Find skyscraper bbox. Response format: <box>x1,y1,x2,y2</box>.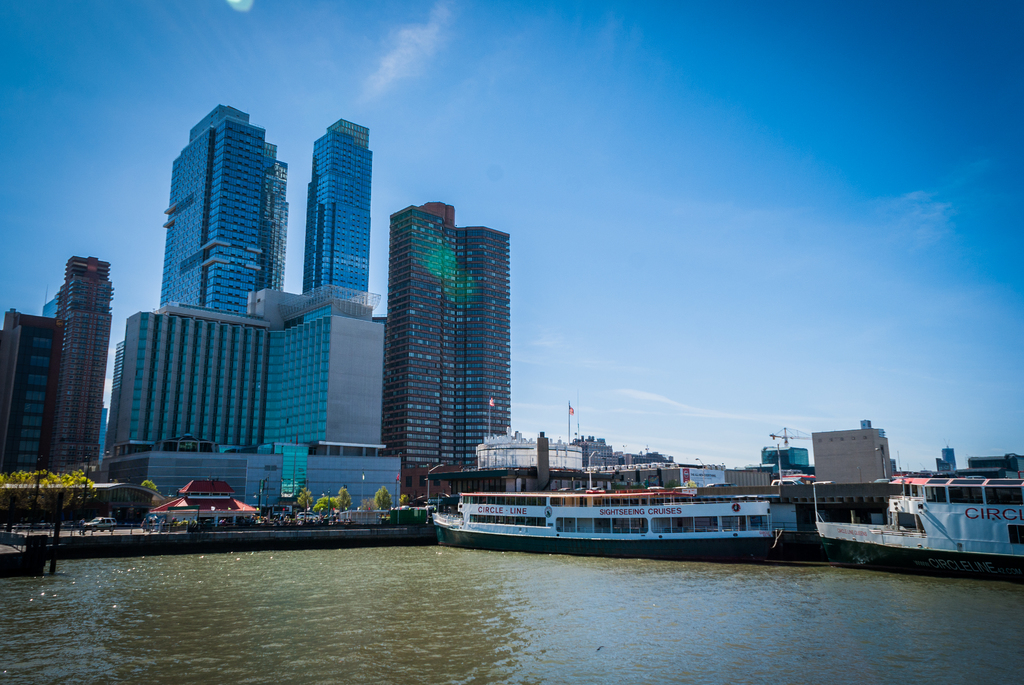
<box>305,120,371,293</box>.
